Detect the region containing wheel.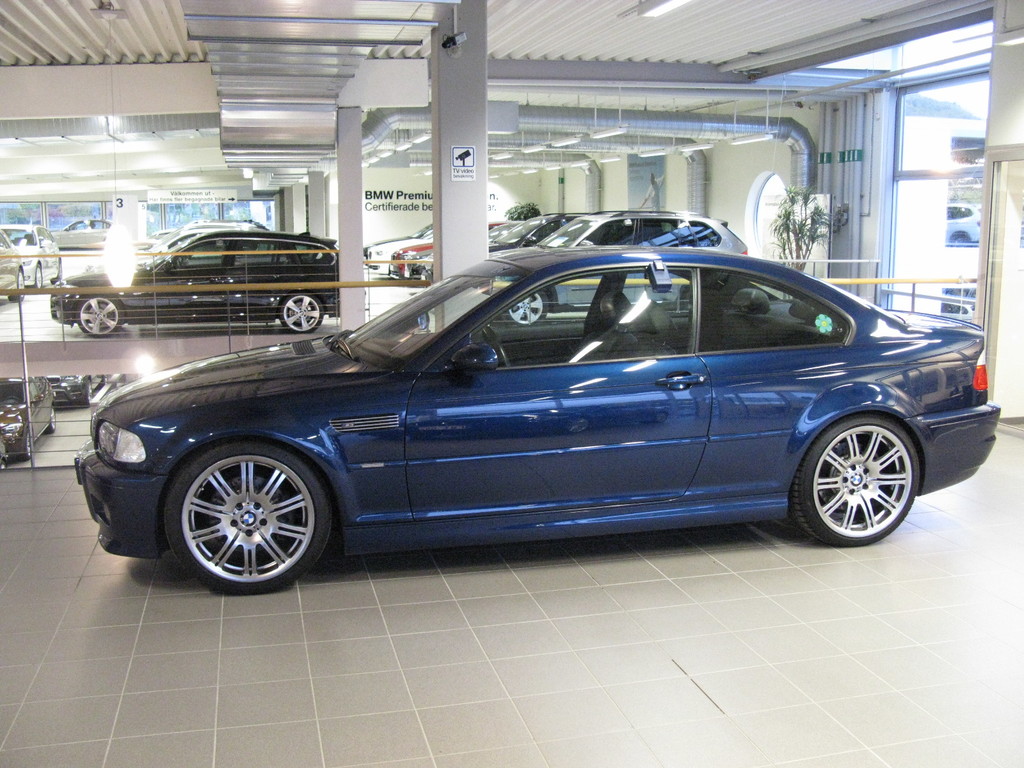
{"x1": 162, "y1": 438, "x2": 338, "y2": 596}.
